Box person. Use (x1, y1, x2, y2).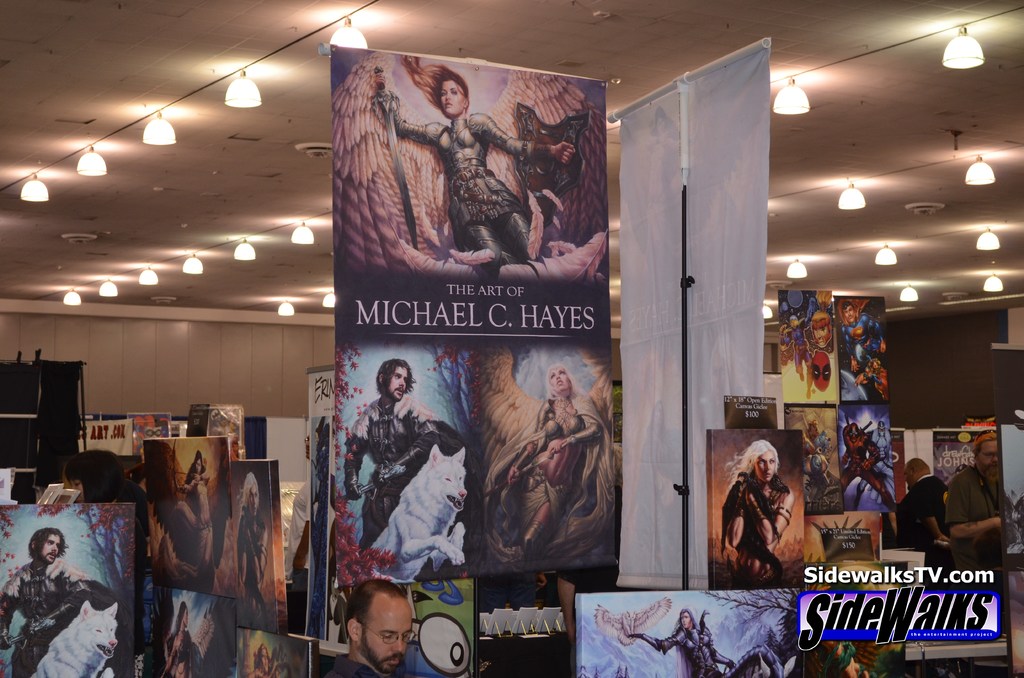
(895, 459, 950, 576).
